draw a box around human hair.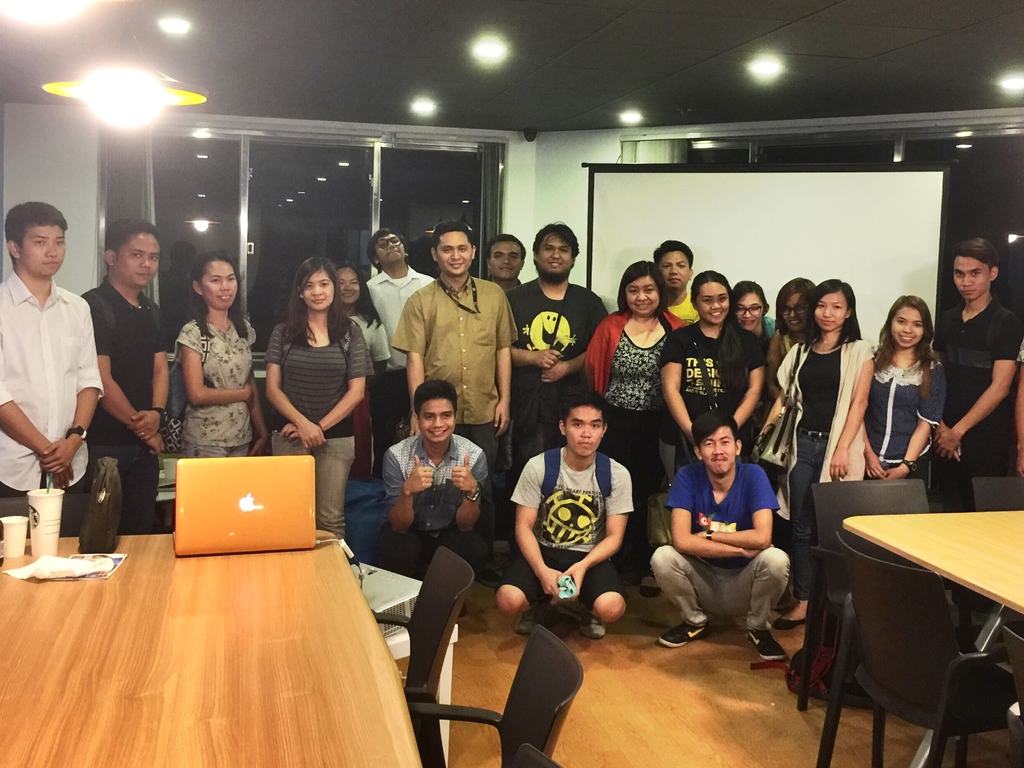
(x1=731, y1=278, x2=767, y2=317).
